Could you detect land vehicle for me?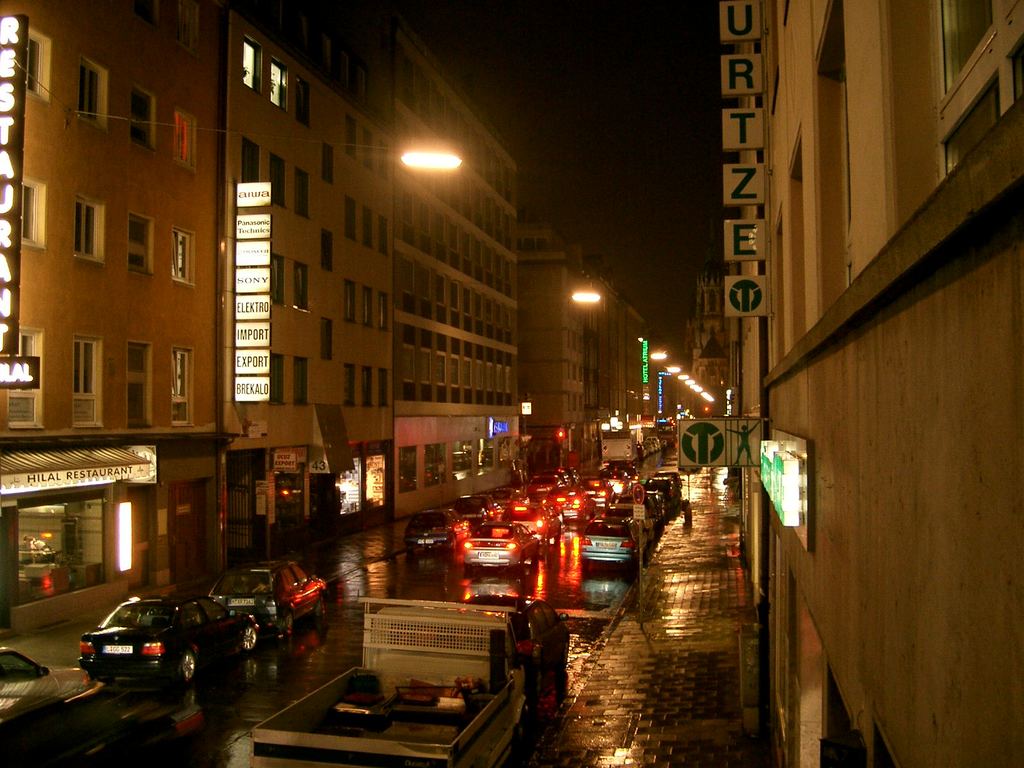
Detection result: {"left": 612, "top": 490, "right": 664, "bottom": 534}.
